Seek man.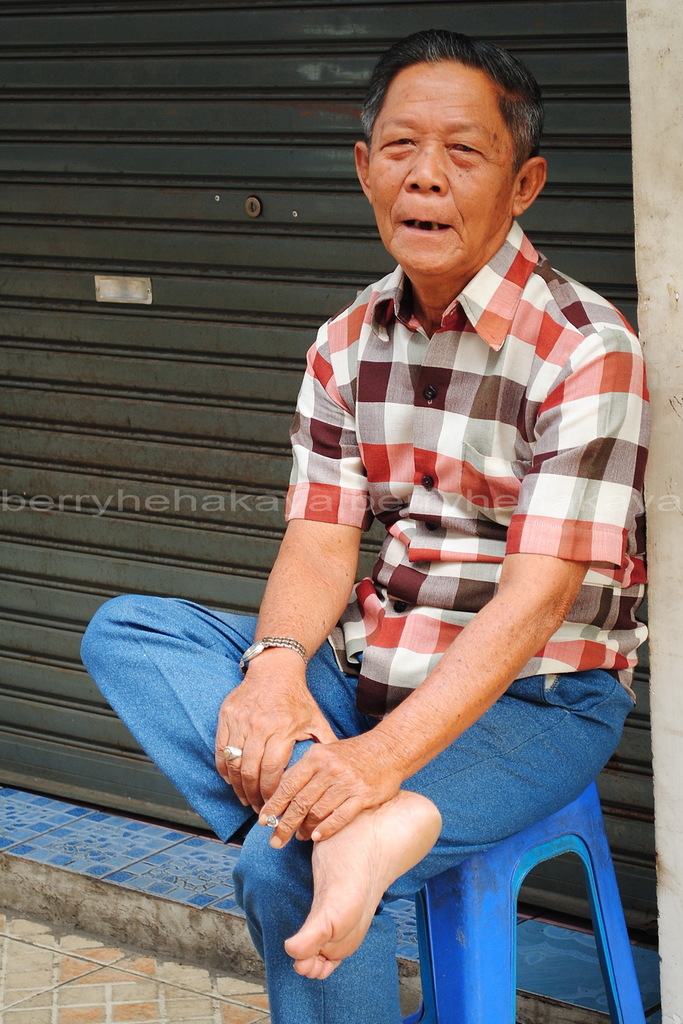
{"left": 207, "top": 0, "right": 647, "bottom": 1006}.
